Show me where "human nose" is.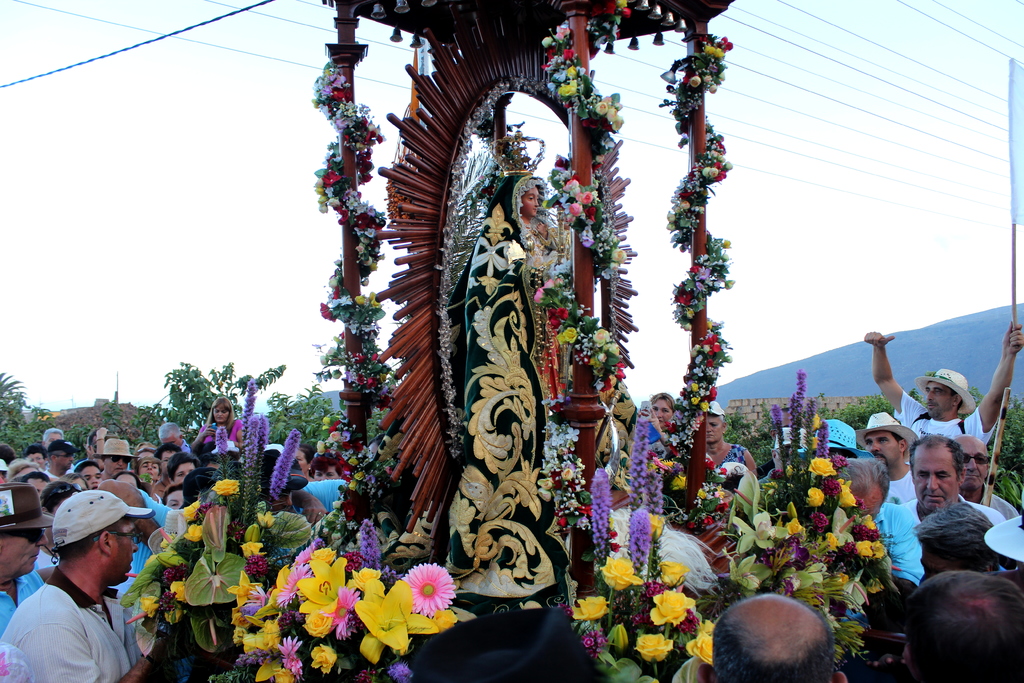
"human nose" is at x1=927, y1=473, x2=941, y2=489.
